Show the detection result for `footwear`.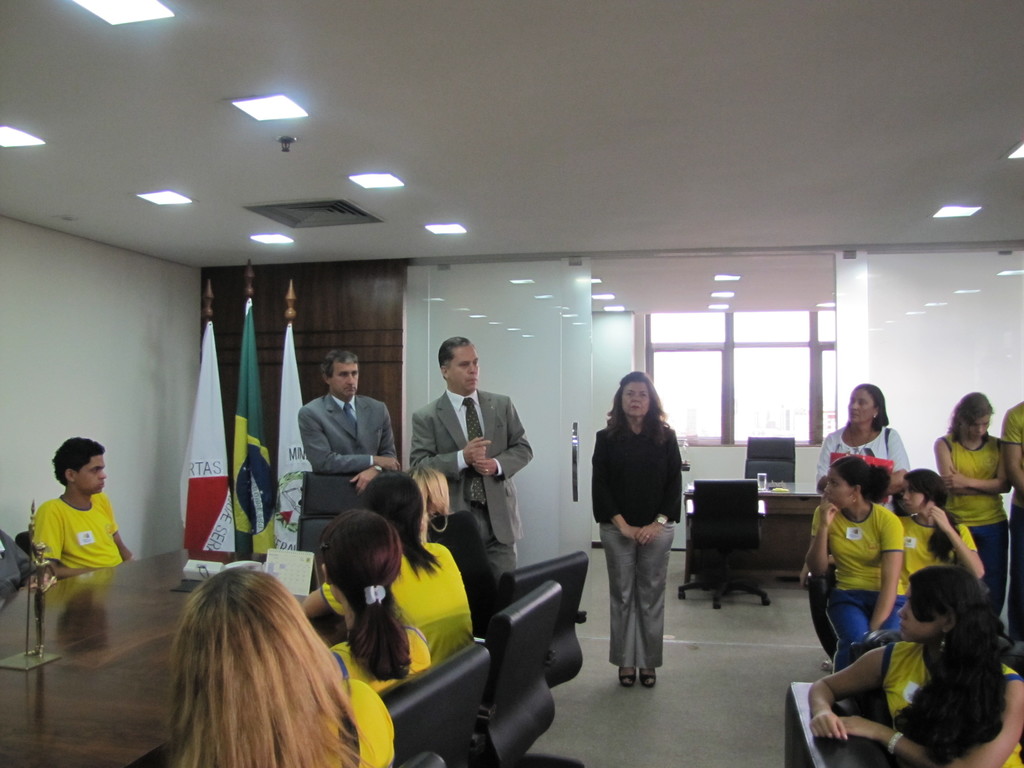
box(824, 653, 845, 669).
